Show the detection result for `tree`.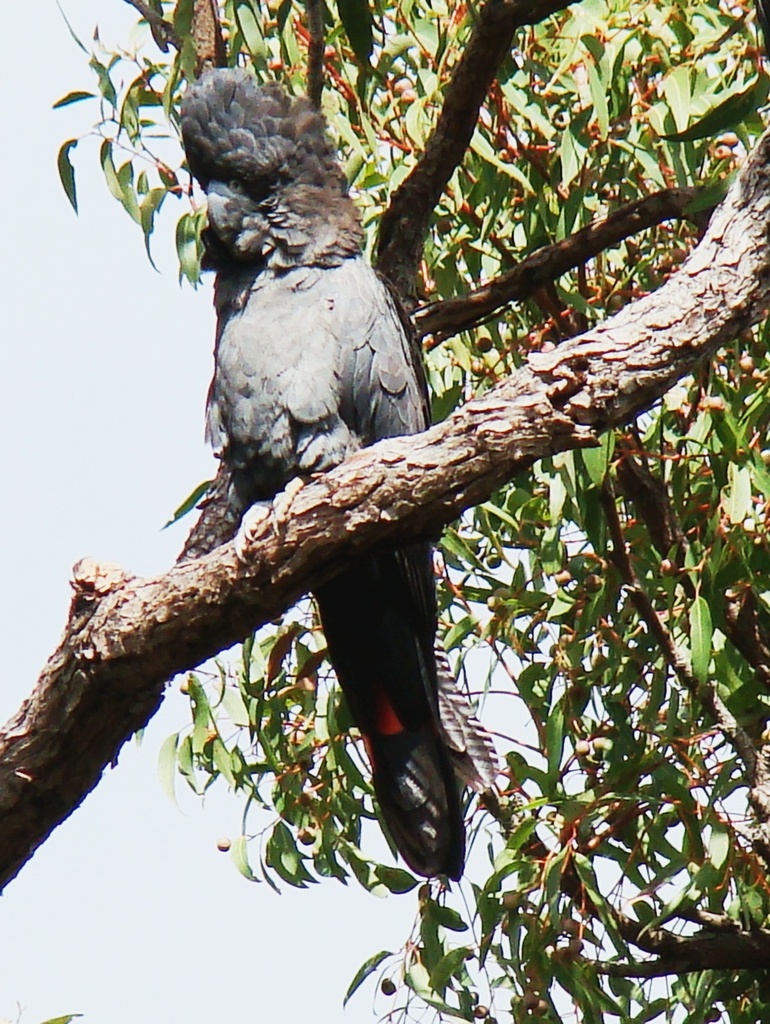
BBox(12, 0, 769, 1018).
